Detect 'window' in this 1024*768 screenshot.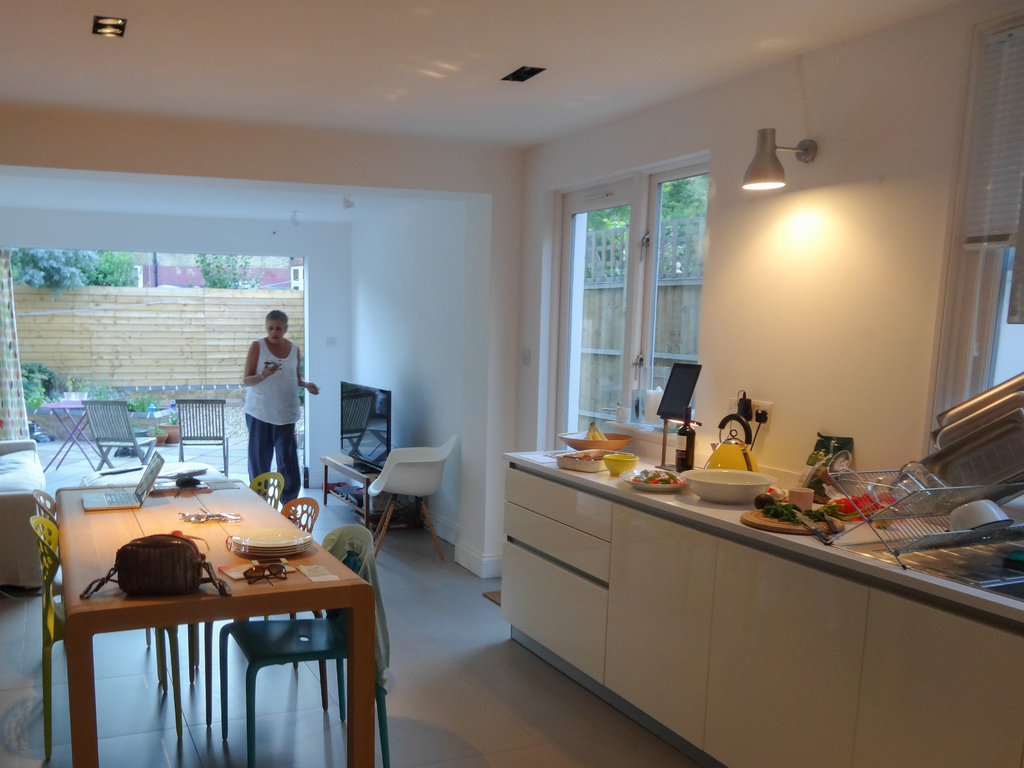
Detection: [left=918, top=0, right=1023, bottom=525].
